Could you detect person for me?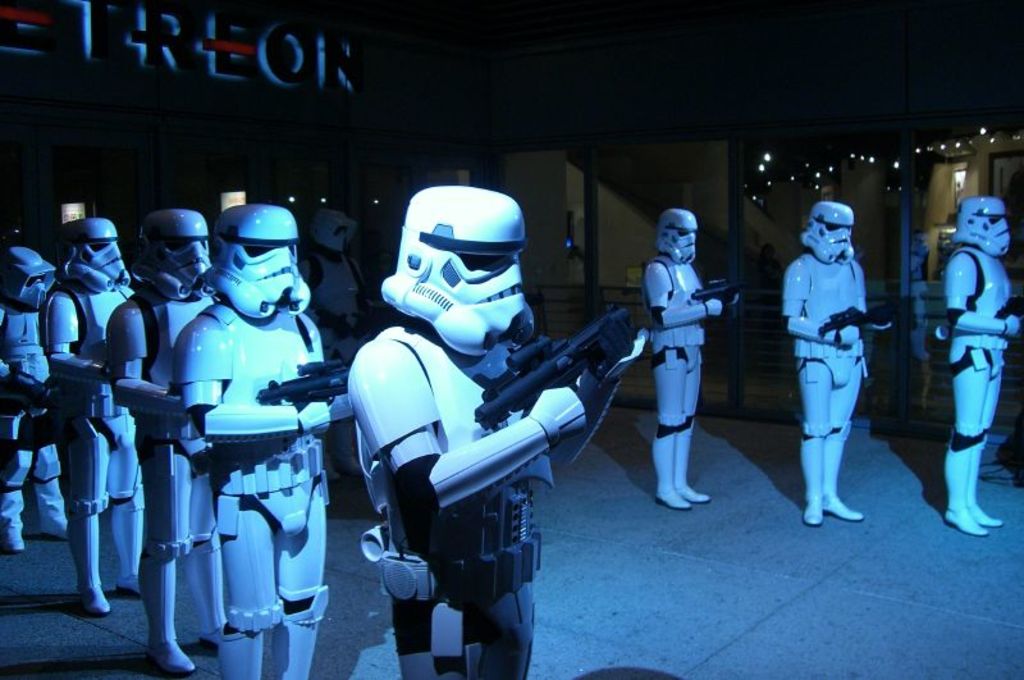
Detection result: [x1=178, y1=200, x2=334, y2=679].
